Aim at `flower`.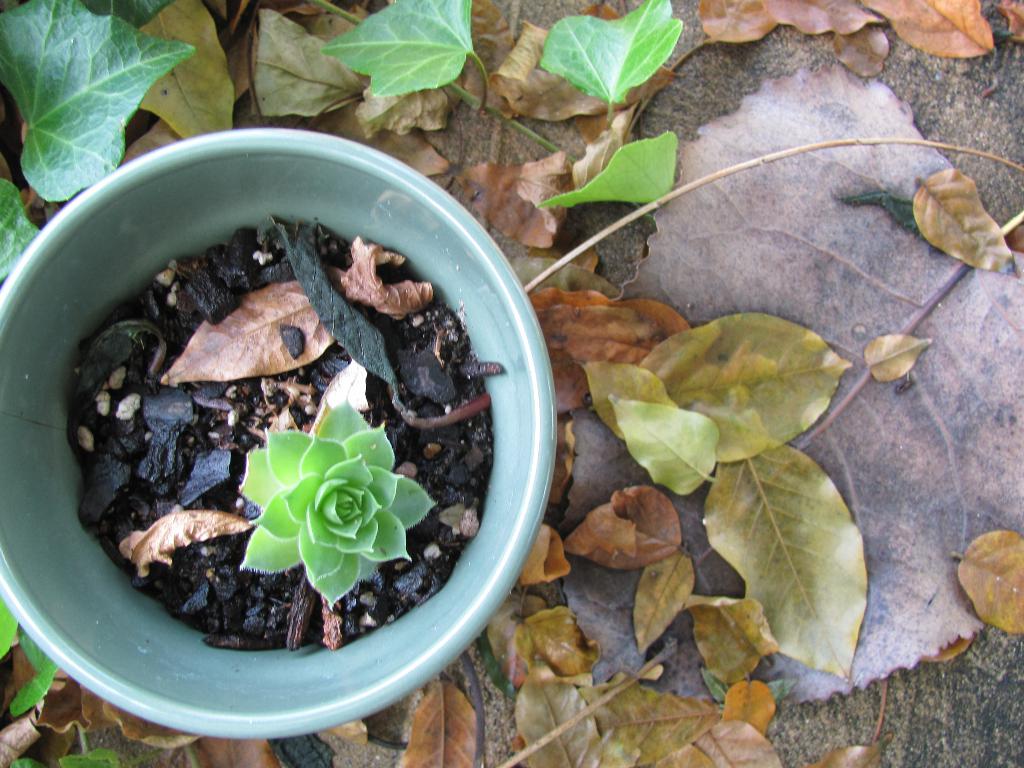
Aimed at [x1=236, y1=395, x2=435, y2=607].
